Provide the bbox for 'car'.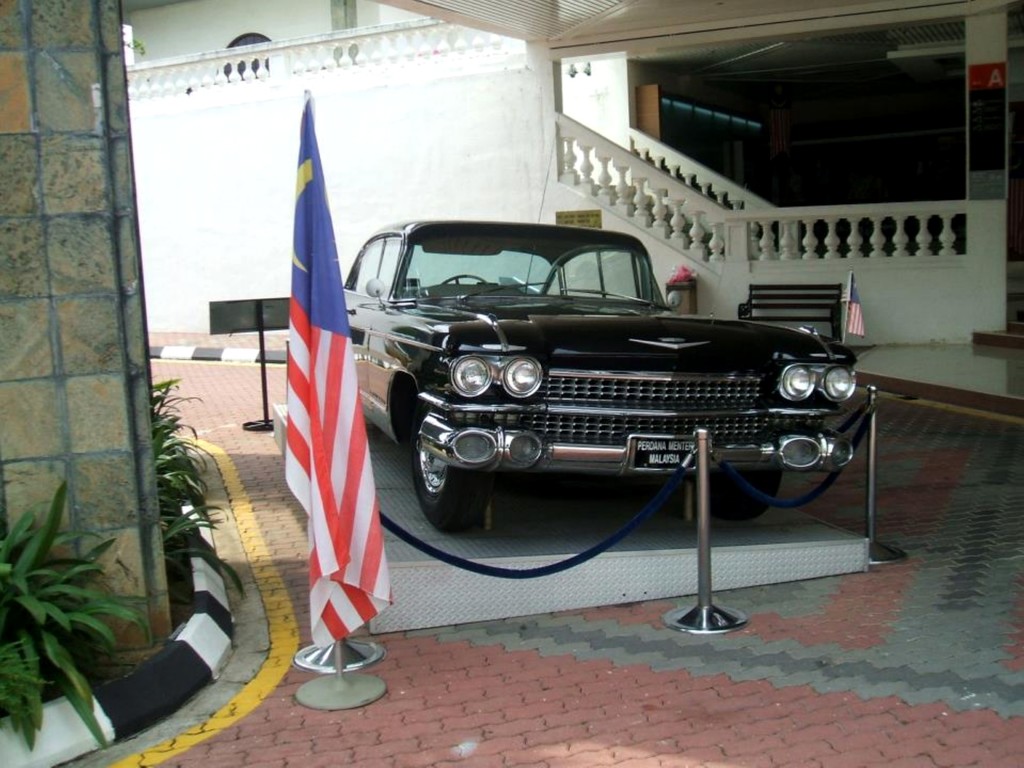
box(342, 219, 858, 534).
